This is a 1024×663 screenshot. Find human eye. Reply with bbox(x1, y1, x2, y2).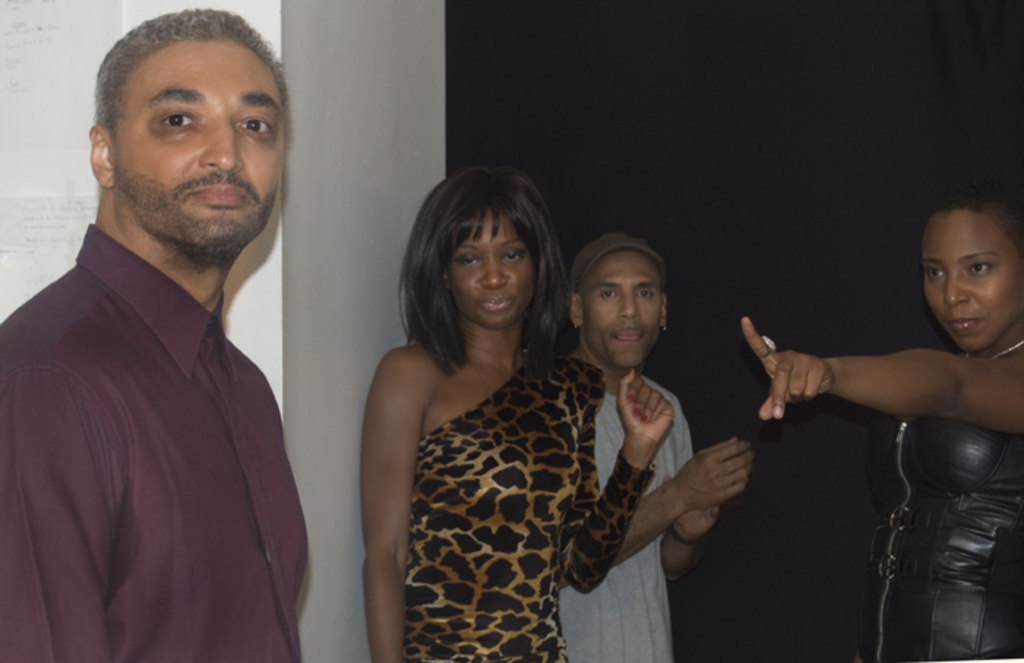
bbox(920, 266, 946, 285).
